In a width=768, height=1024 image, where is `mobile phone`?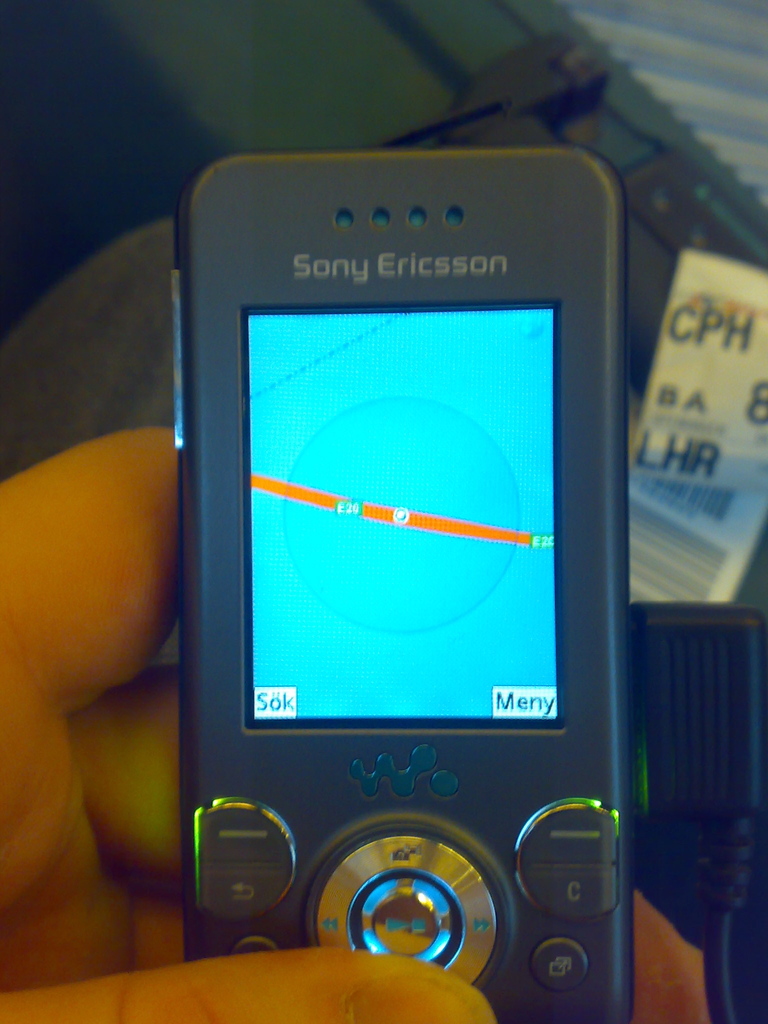
region(150, 135, 635, 1023).
